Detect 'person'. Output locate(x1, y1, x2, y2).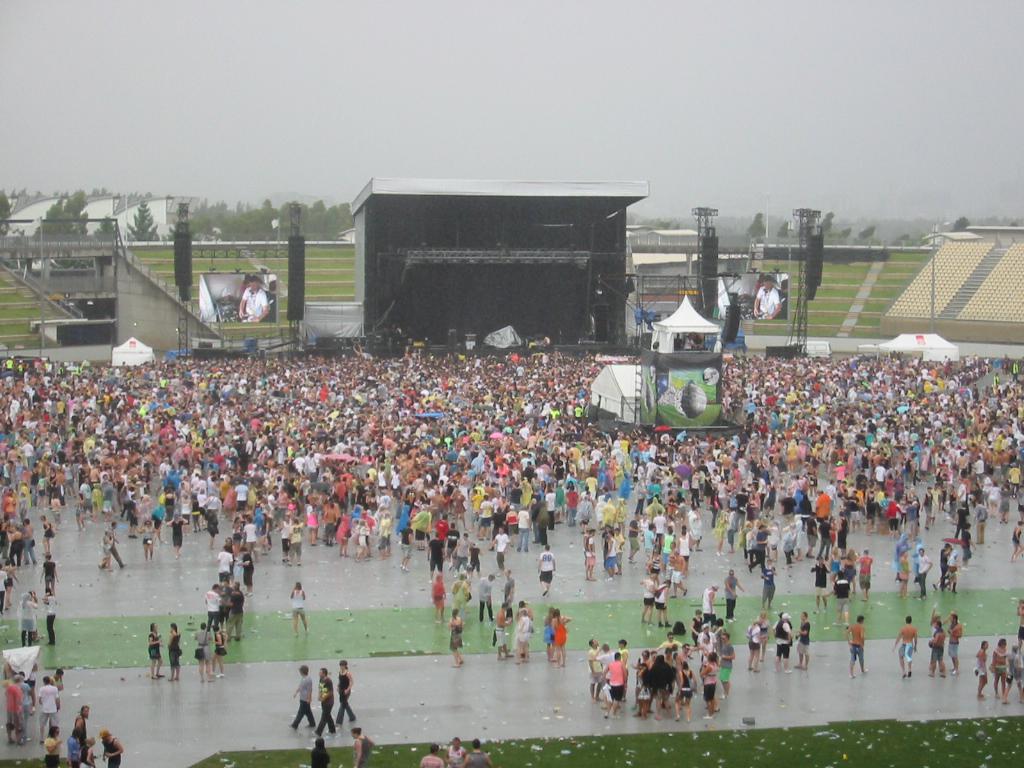
locate(749, 276, 781, 320).
